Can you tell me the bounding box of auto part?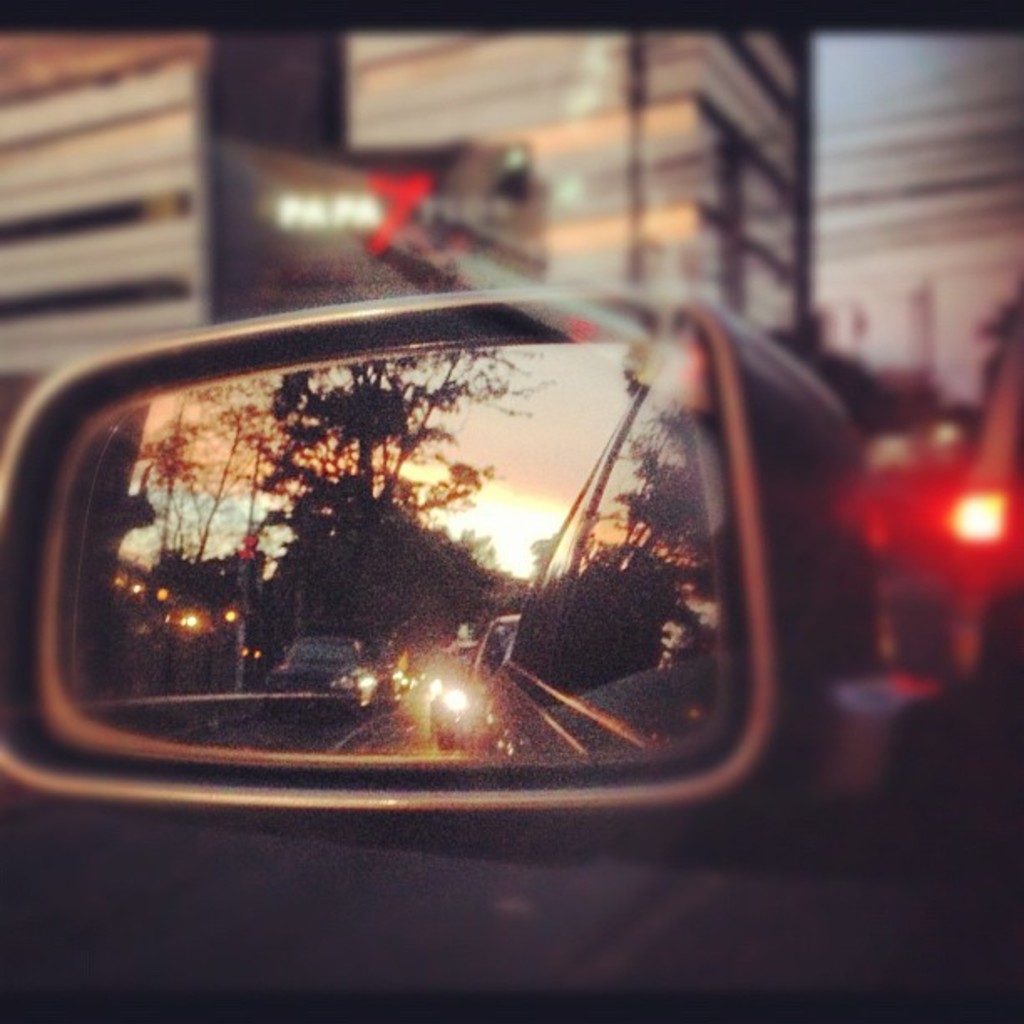
x1=0, y1=284, x2=1016, y2=888.
